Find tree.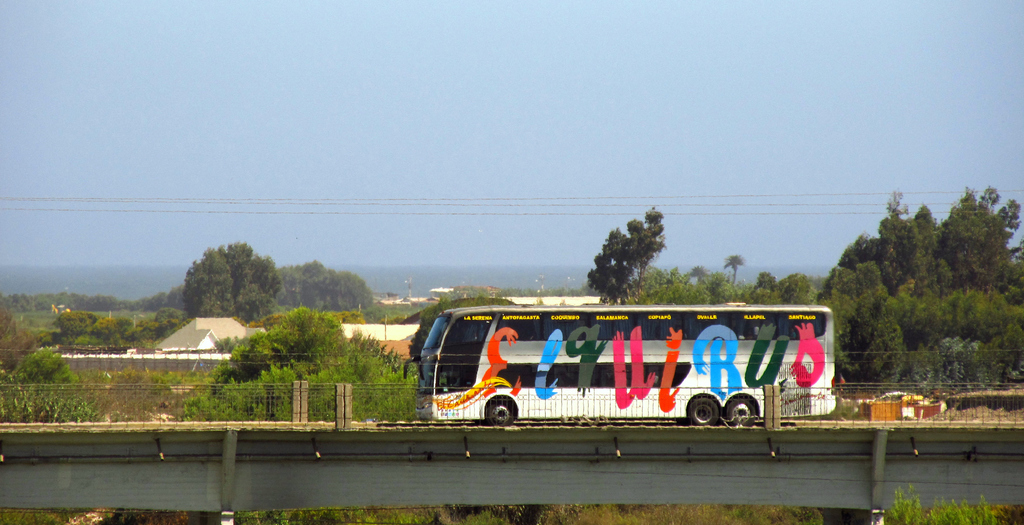
[left=776, top=267, right=818, bottom=303].
